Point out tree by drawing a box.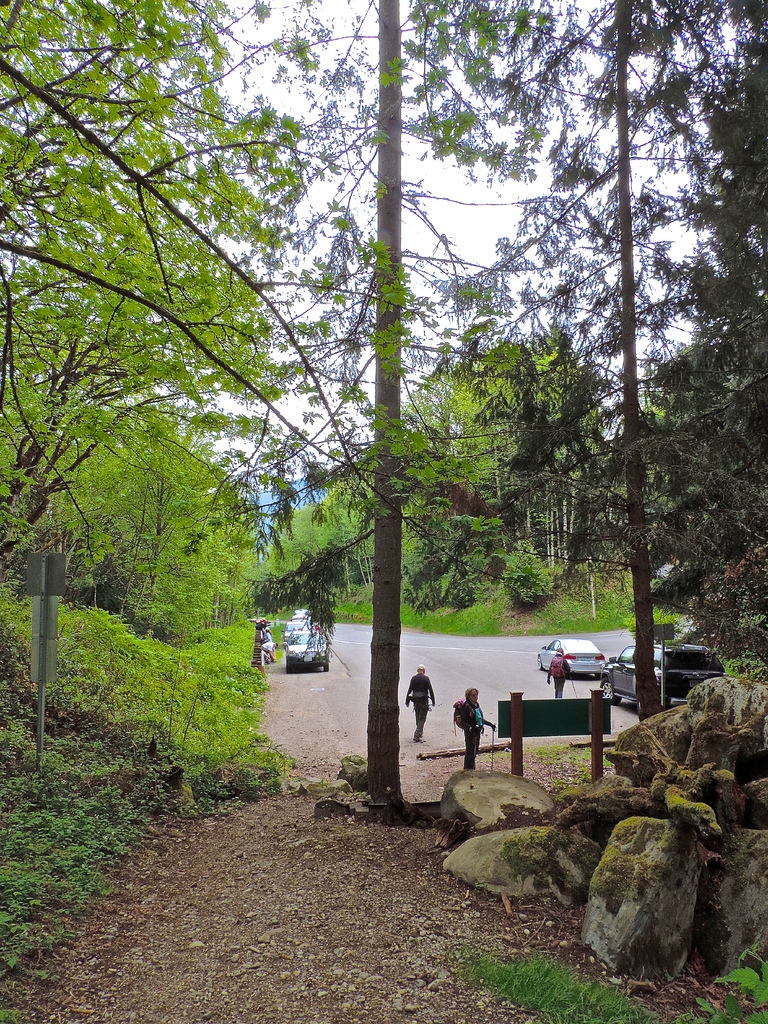
box=[493, 538, 557, 616].
